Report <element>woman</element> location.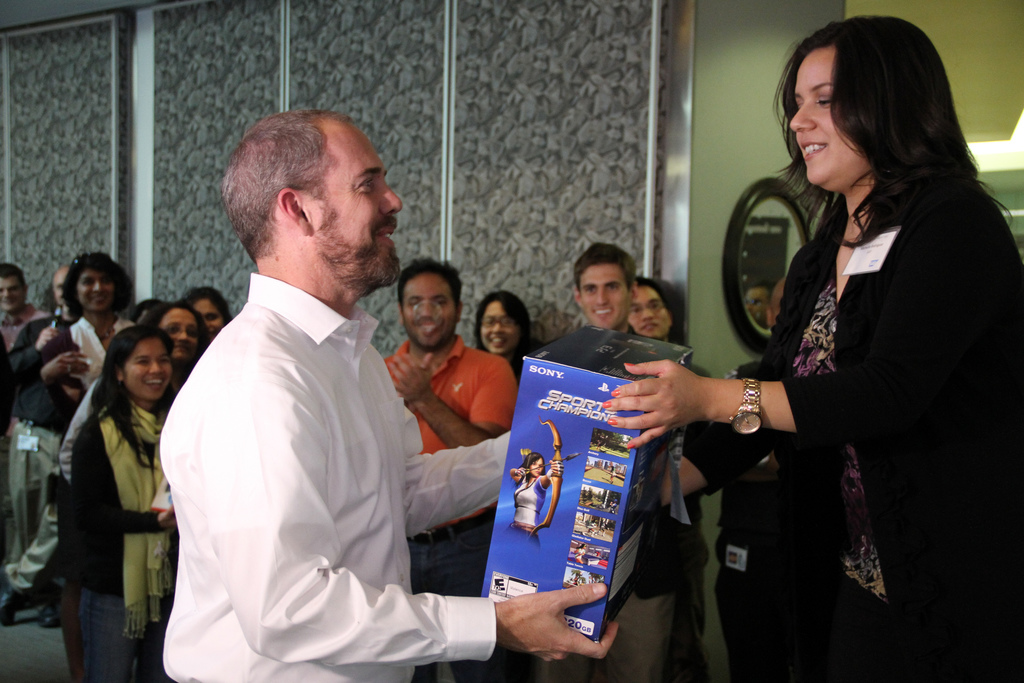
Report: bbox=(180, 288, 229, 338).
